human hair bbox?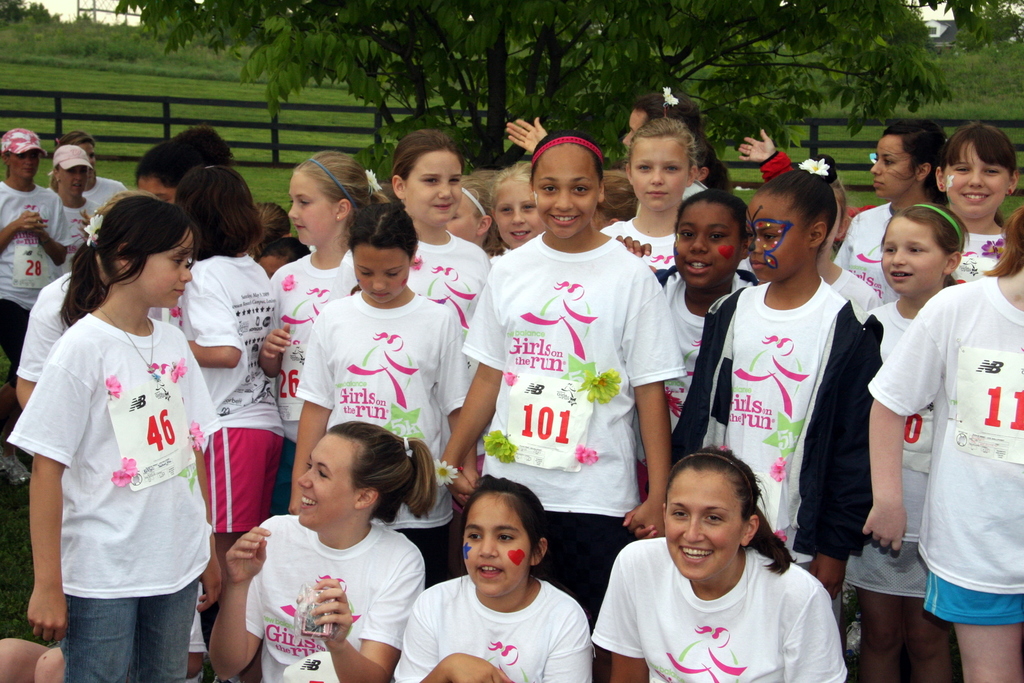
[184,163,278,261]
